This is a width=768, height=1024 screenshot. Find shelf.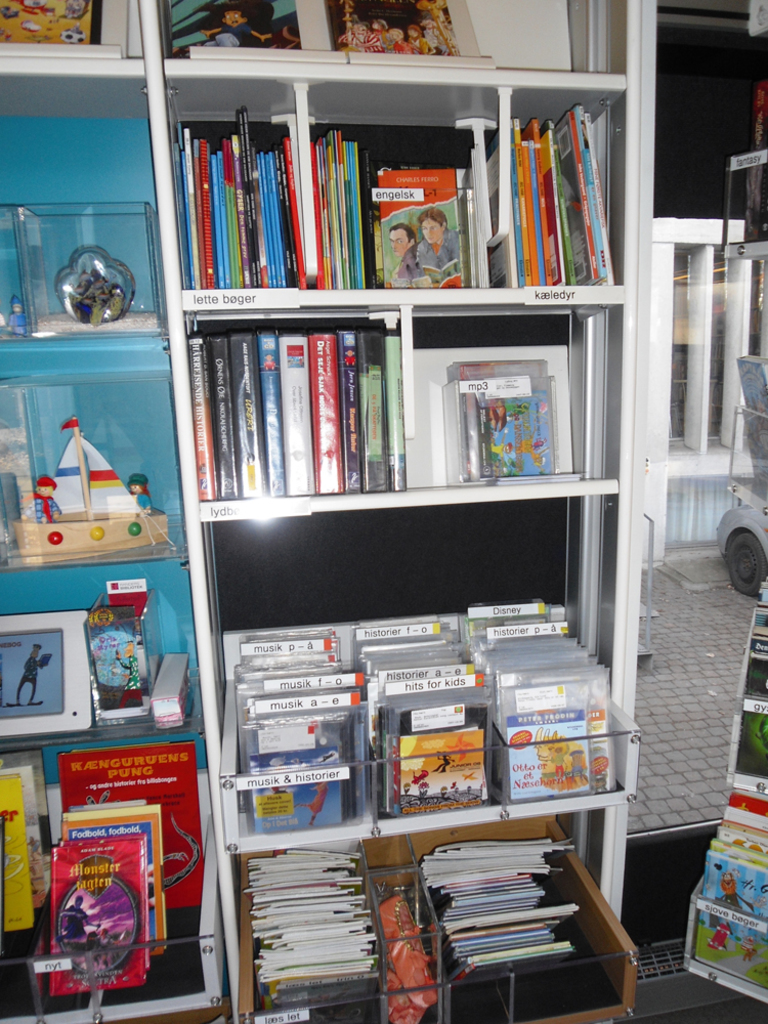
Bounding box: 0/191/177/369.
